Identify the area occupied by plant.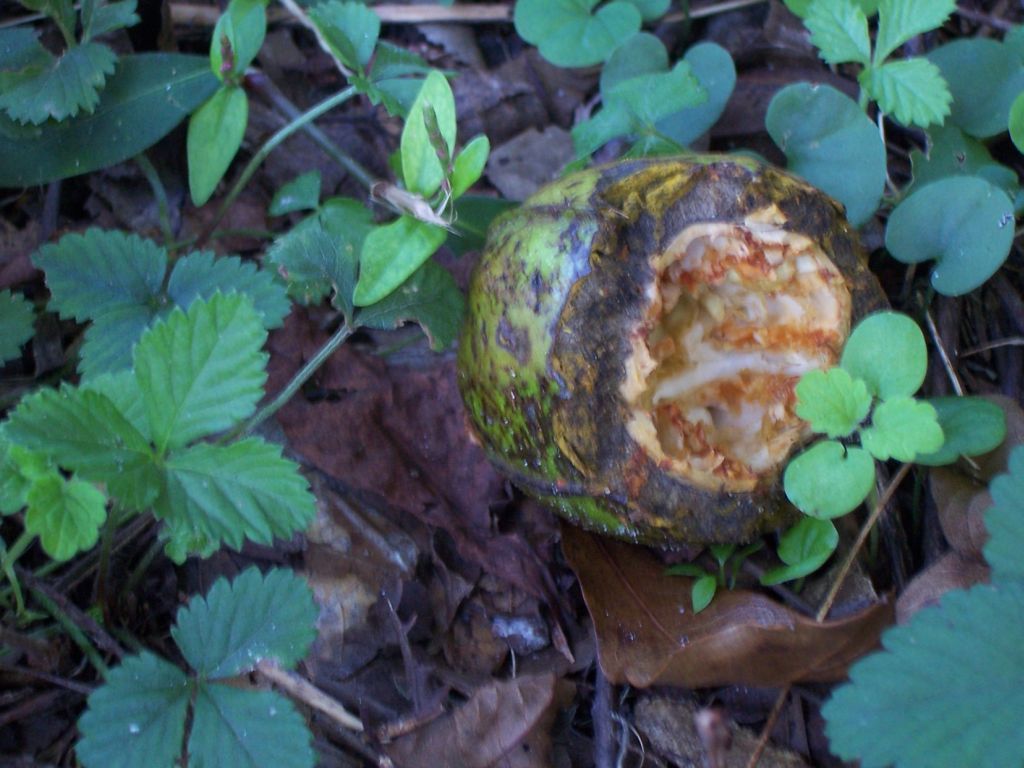
Area: region(821, 446, 1023, 767).
